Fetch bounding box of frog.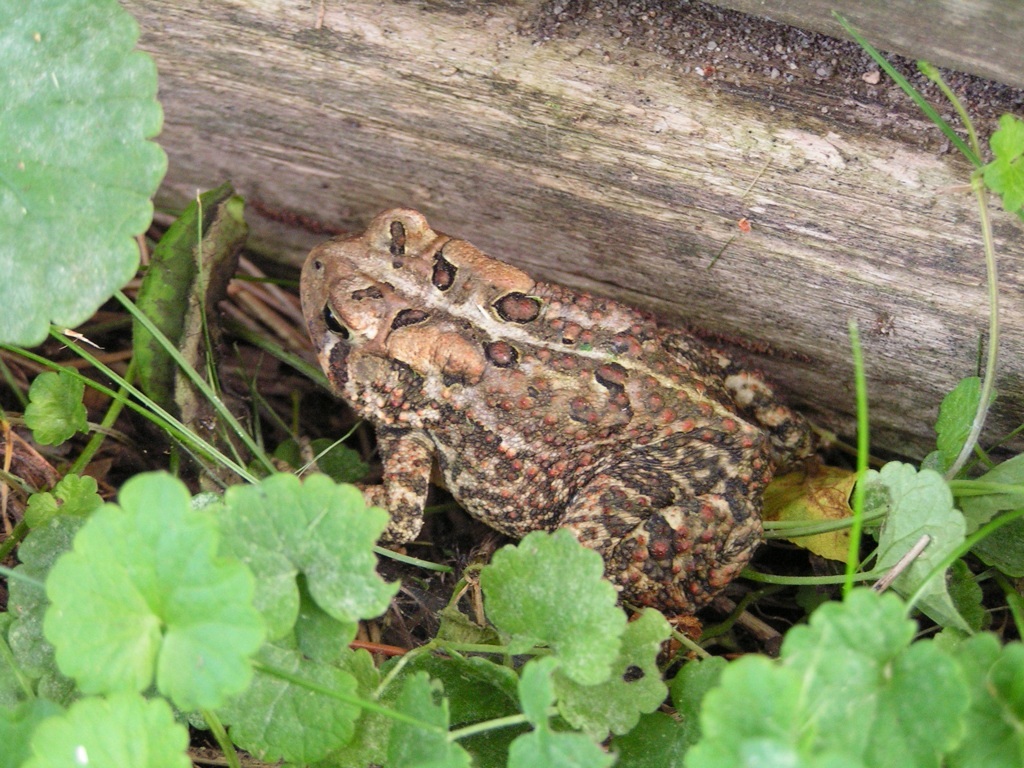
Bbox: (307, 200, 823, 675).
